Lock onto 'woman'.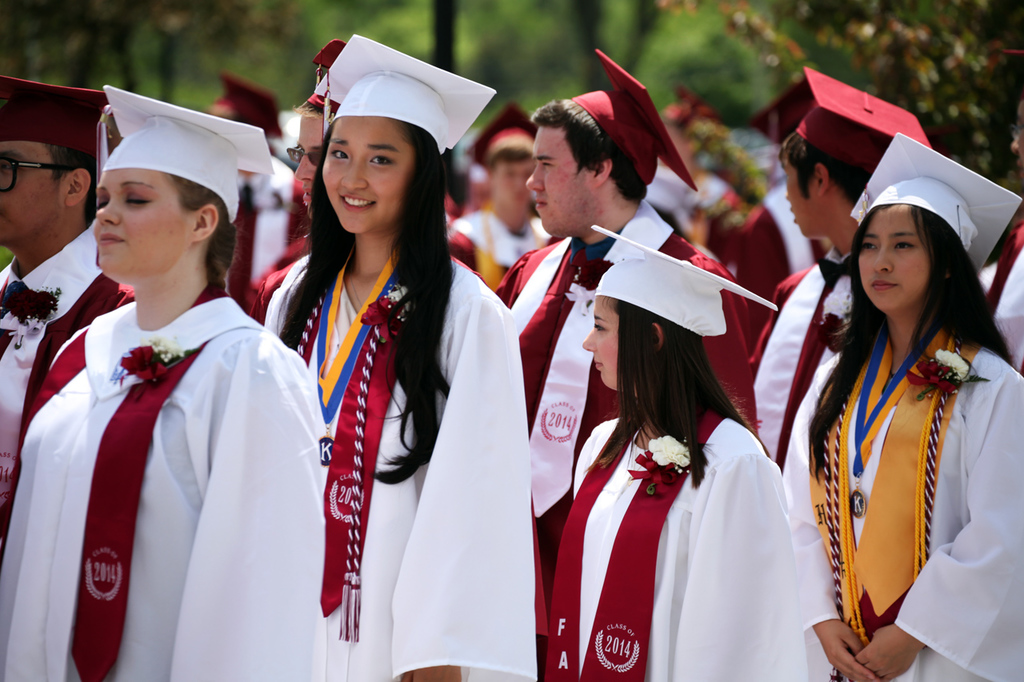
Locked: locate(0, 90, 333, 681).
